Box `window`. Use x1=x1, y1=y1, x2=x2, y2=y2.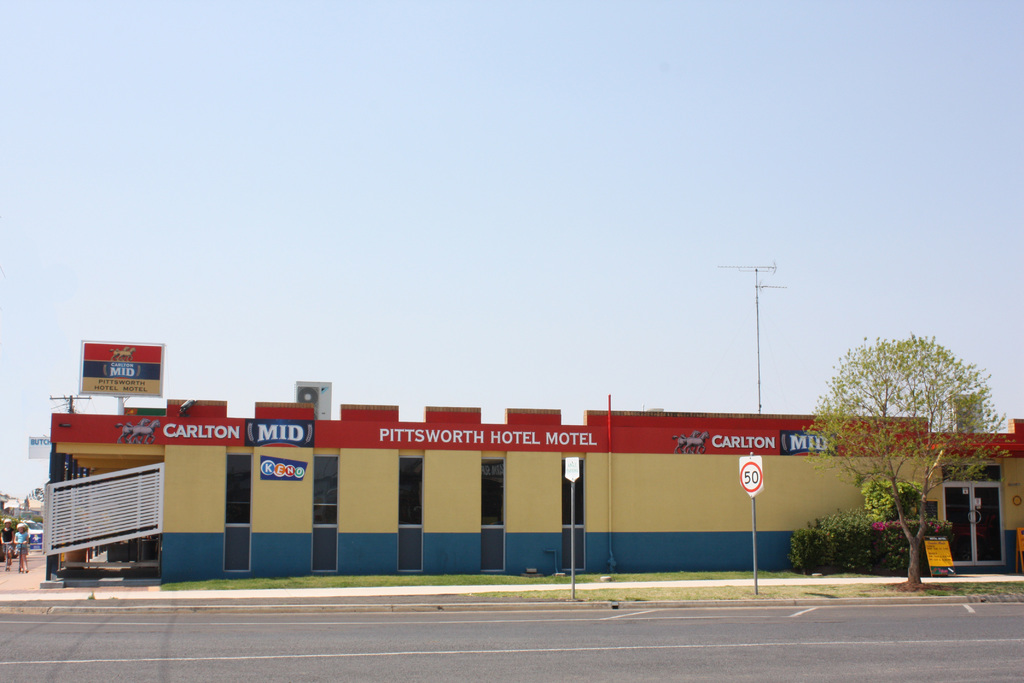
x1=562, y1=458, x2=584, y2=528.
